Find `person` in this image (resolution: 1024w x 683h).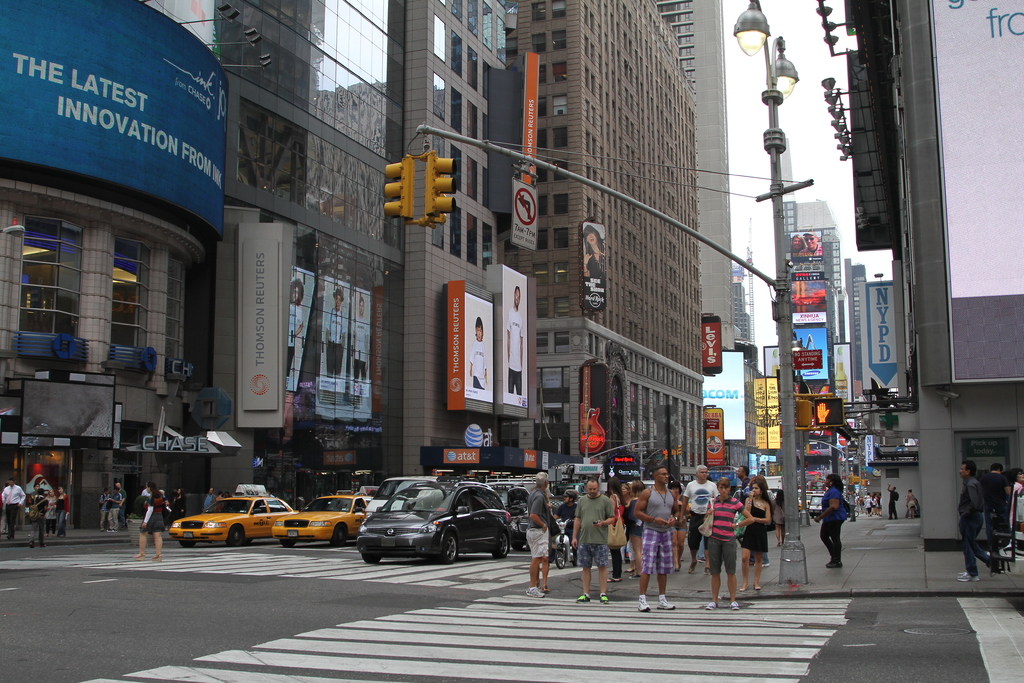
{"left": 44, "top": 486, "right": 57, "bottom": 532}.
